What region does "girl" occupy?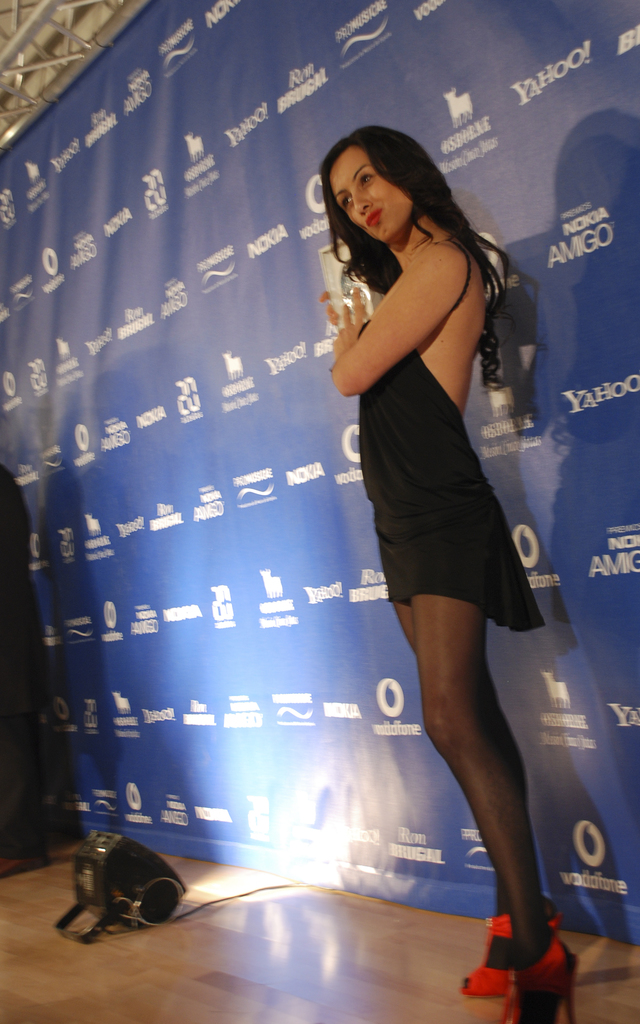
319 128 577 1023.
